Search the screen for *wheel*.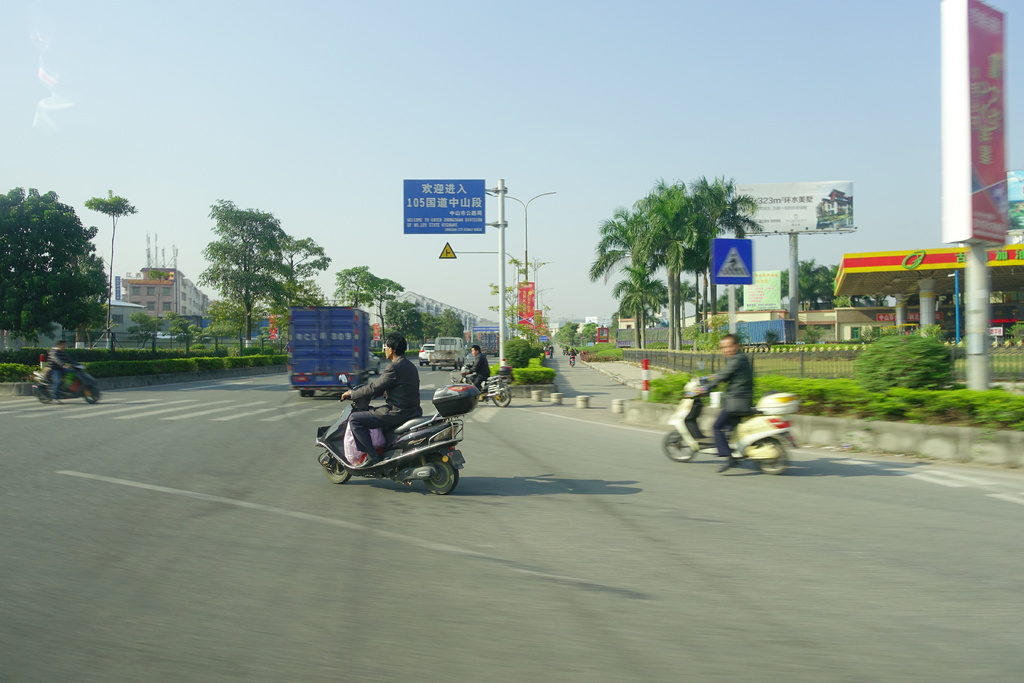
Found at (453,362,457,370).
